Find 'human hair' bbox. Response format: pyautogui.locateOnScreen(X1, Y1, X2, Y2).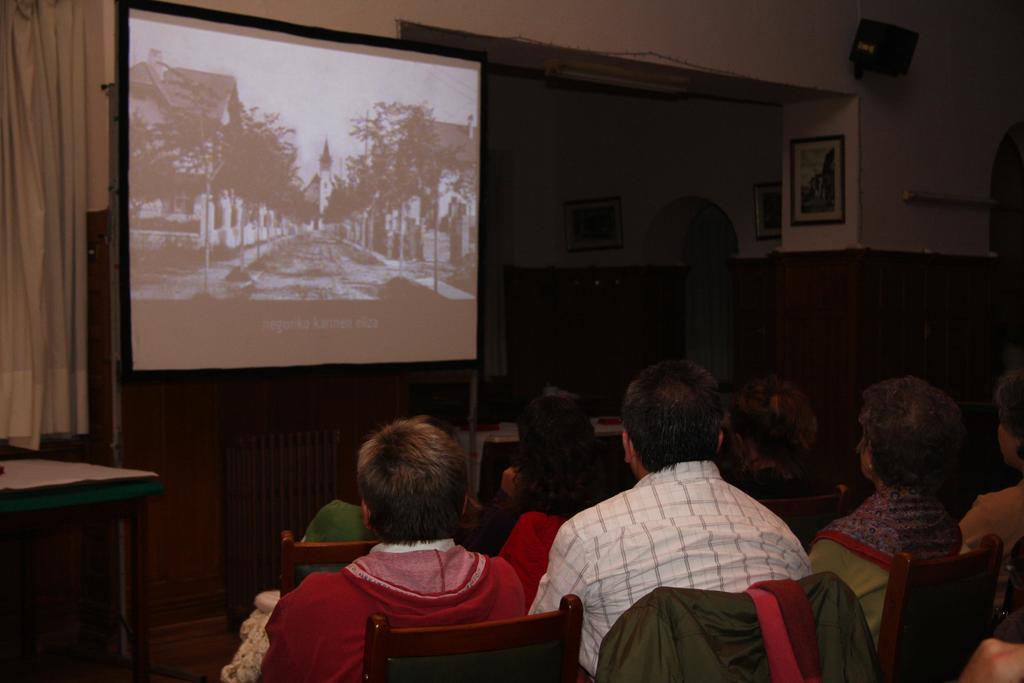
pyautogui.locateOnScreen(628, 371, 728, 456).
